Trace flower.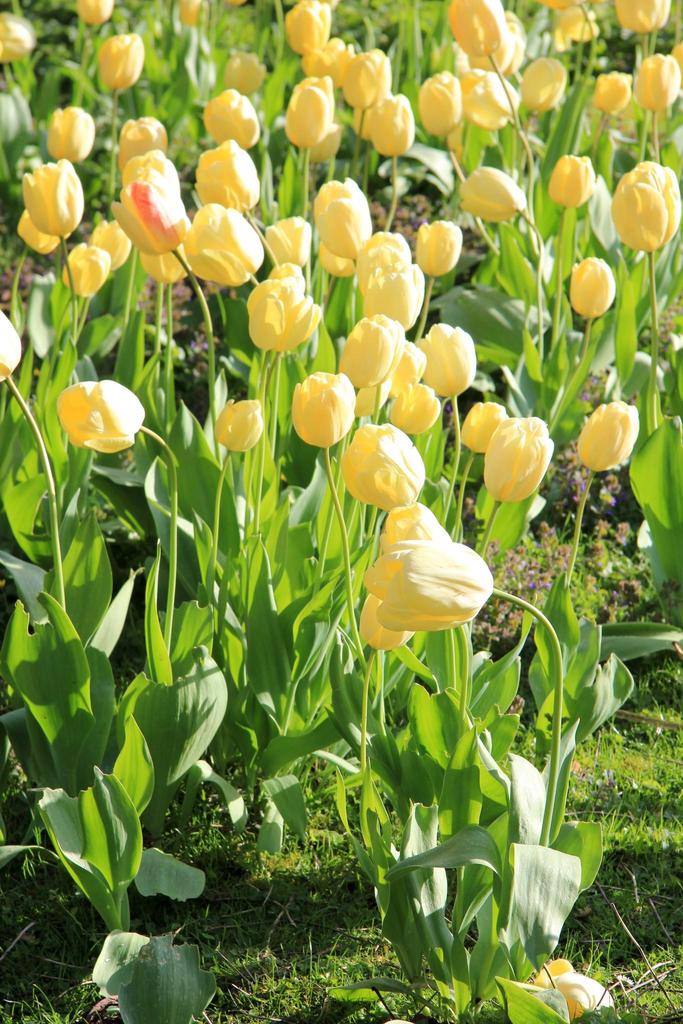
Traced to locate(668, 42, 682, 92).
